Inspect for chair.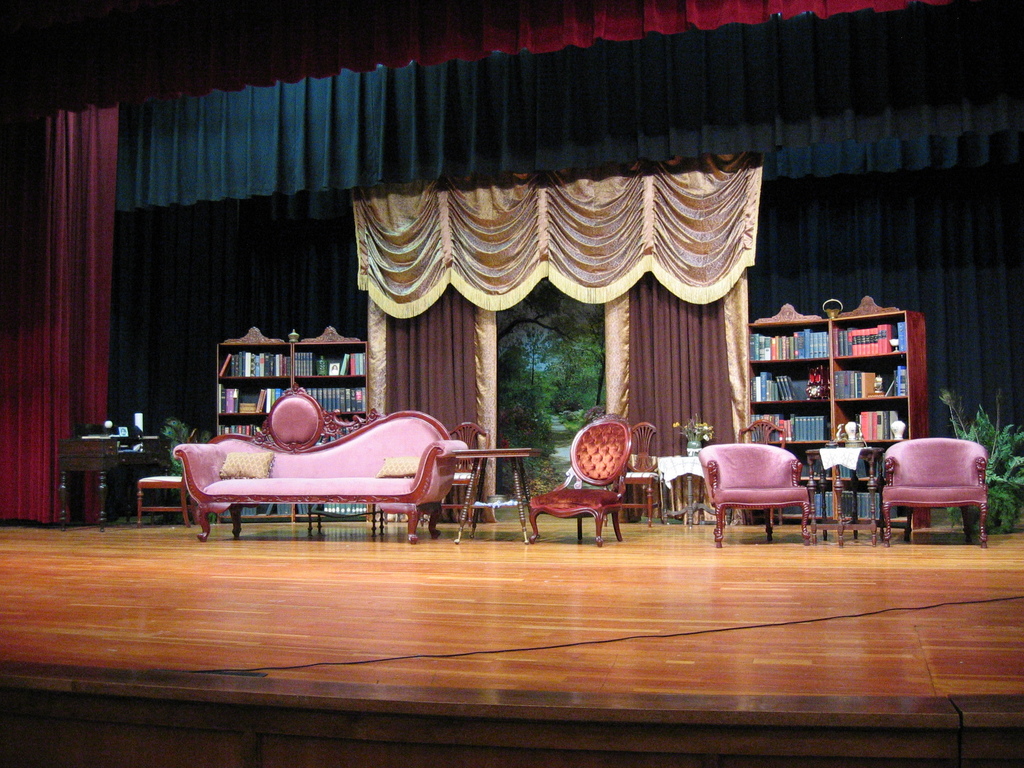
Inspection: 525,412,633,549.
